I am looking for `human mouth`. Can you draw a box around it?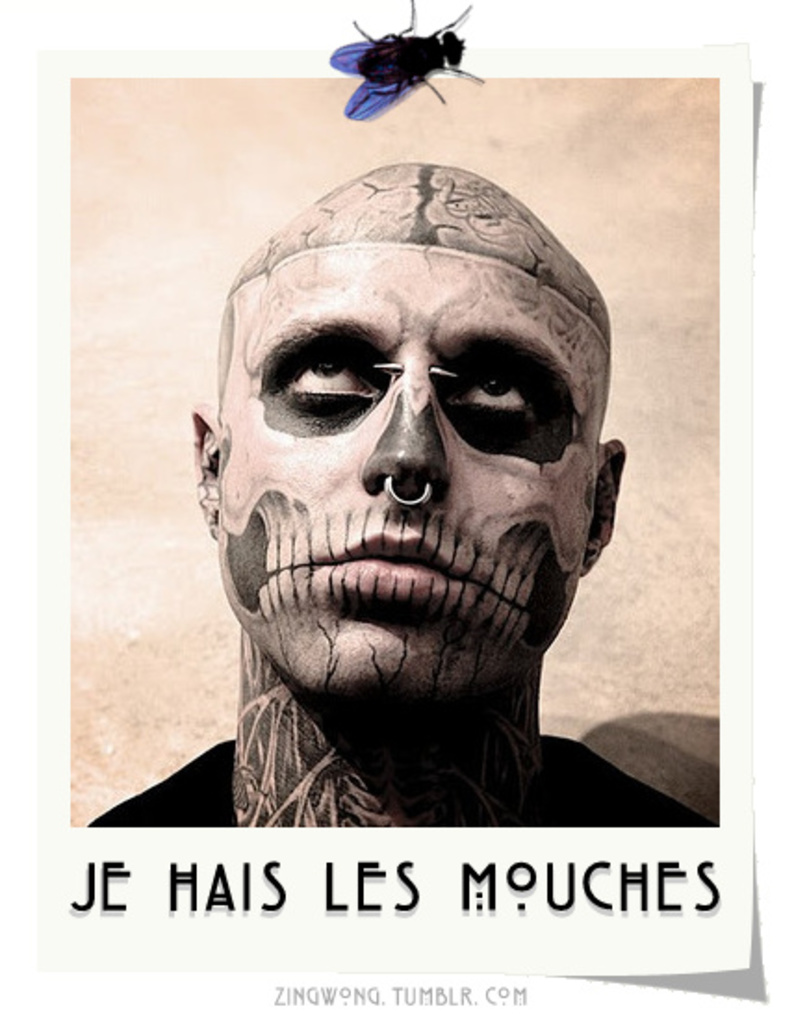
Sure, the bounding box is <box>312,529,467,594</box>.
